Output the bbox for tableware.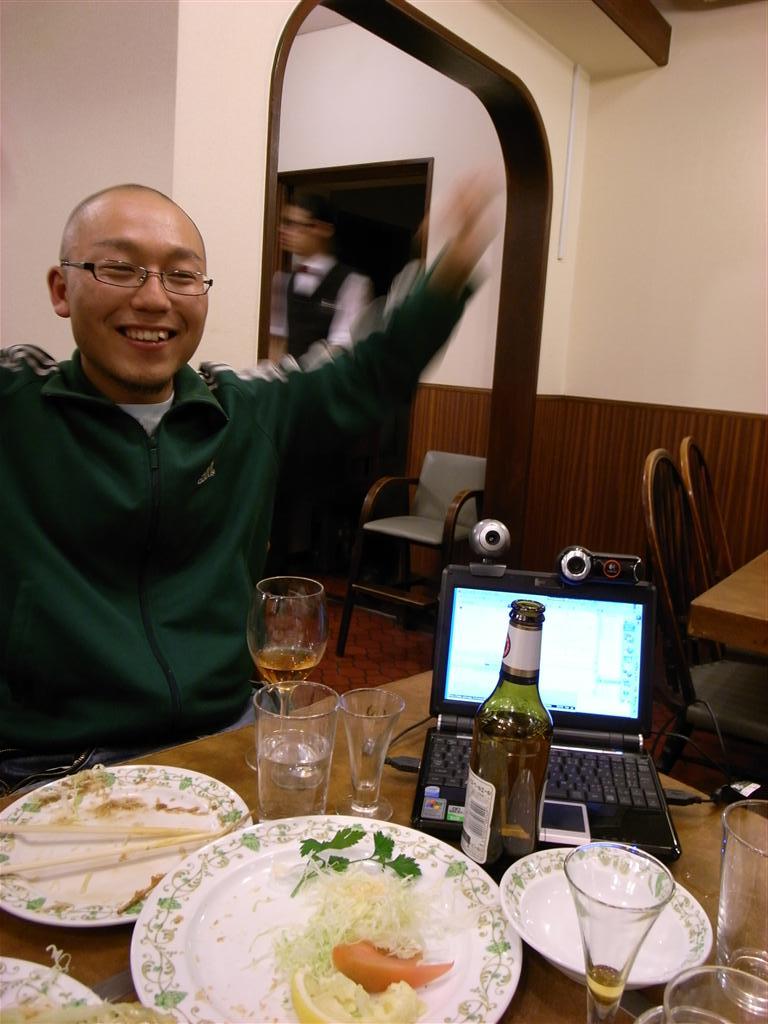
(239, 574, 334, 774).
